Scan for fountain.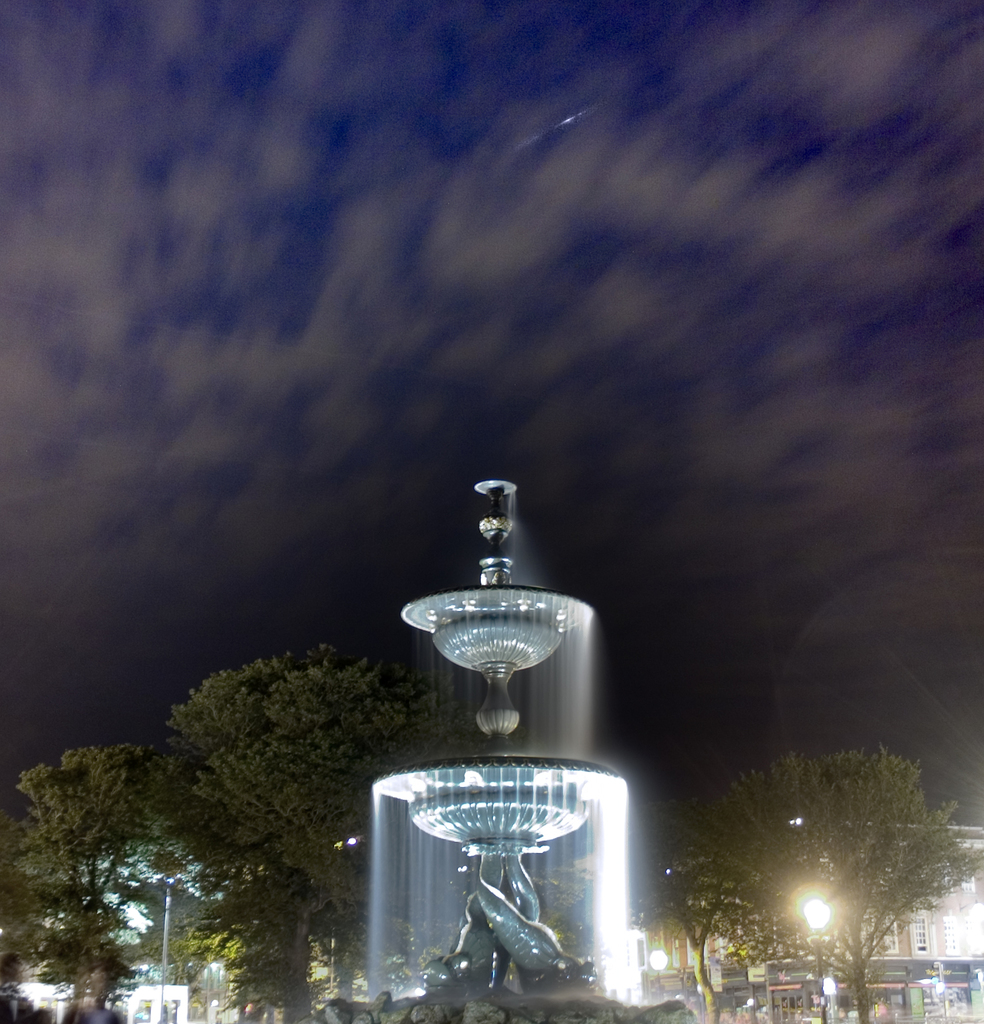
Scan result: <bbox>291, 479, 695, 1023</bbox>.
